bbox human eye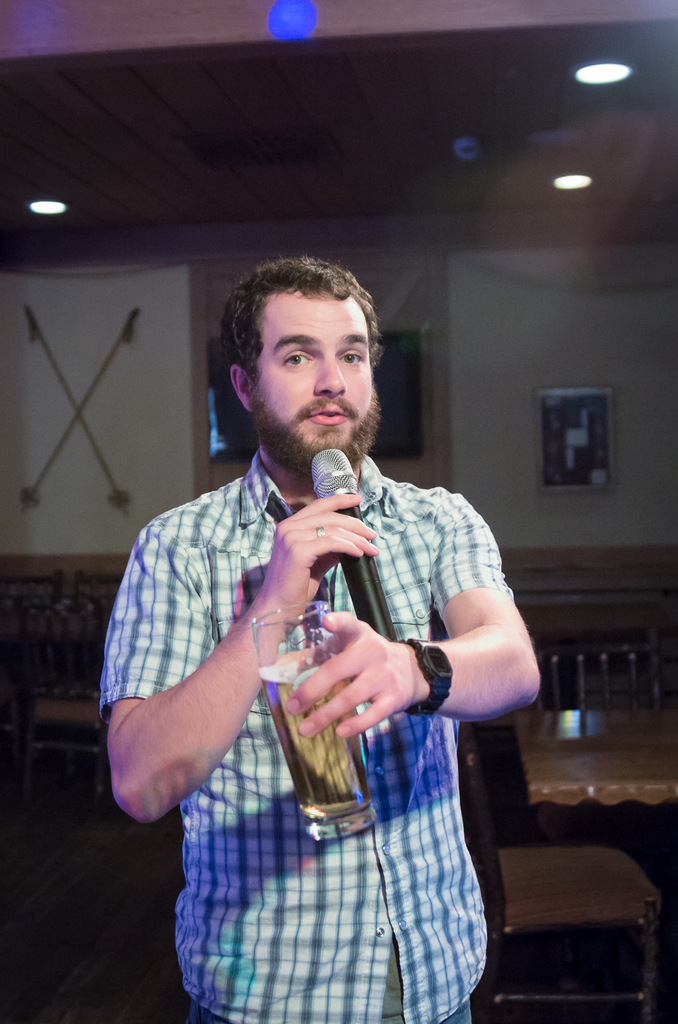
(x1=340, y1=348, x2=365, y2=372)
